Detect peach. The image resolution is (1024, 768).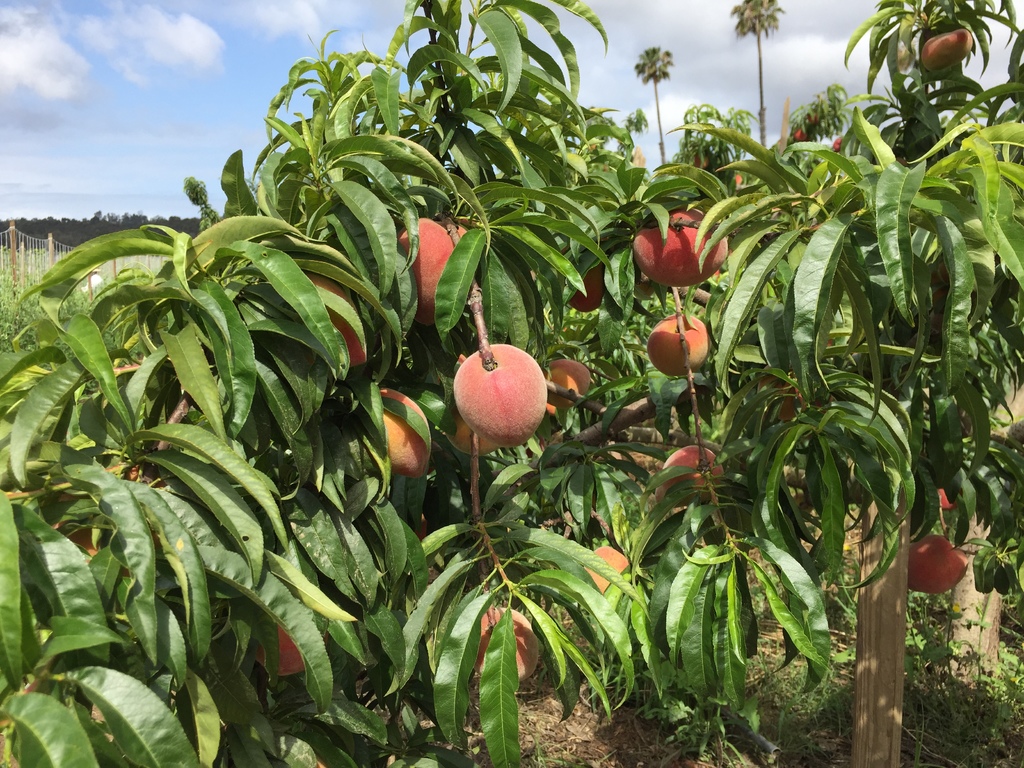
x1=666 y1=442 x2=722 y2=502.
